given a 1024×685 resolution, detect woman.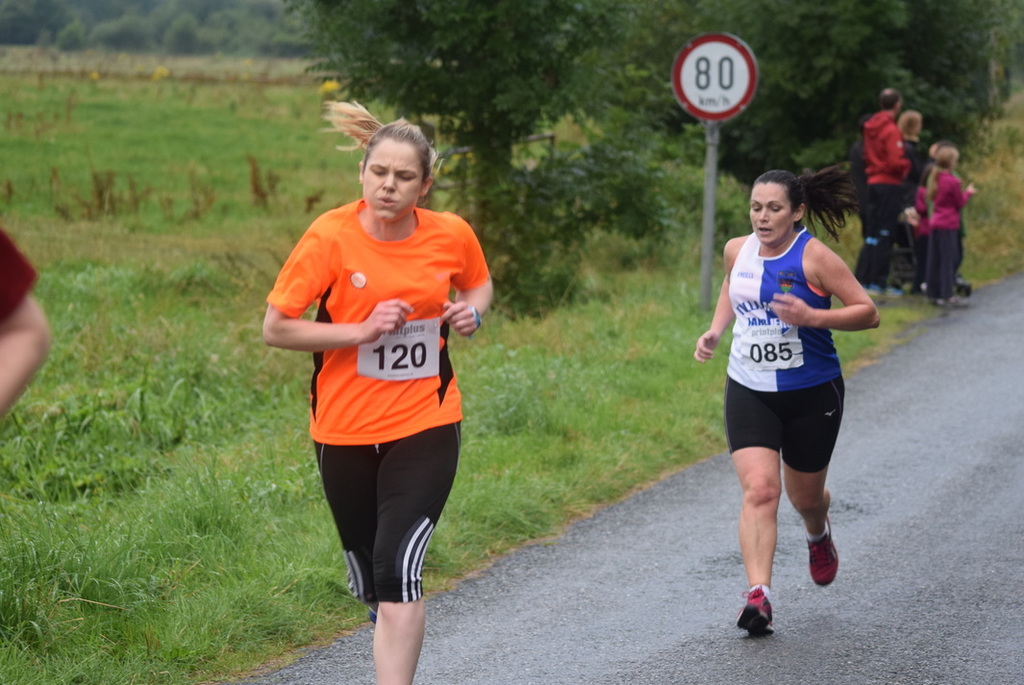
x1=259, y1=98, x2=497, y2=684.
